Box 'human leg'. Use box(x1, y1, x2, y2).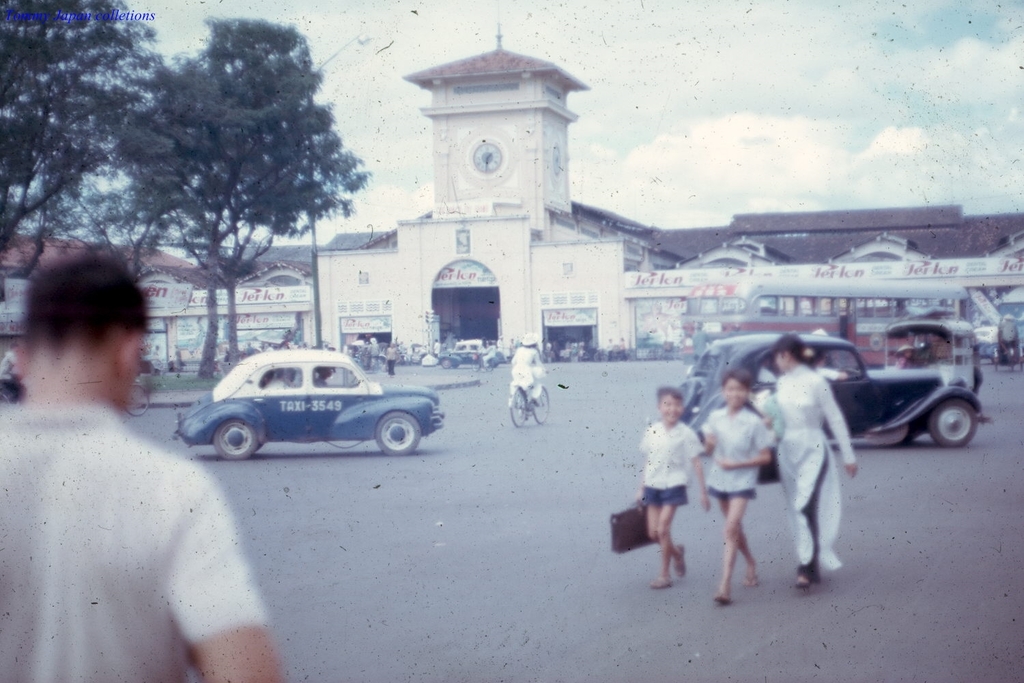
box(713, 490, 745, 598).
